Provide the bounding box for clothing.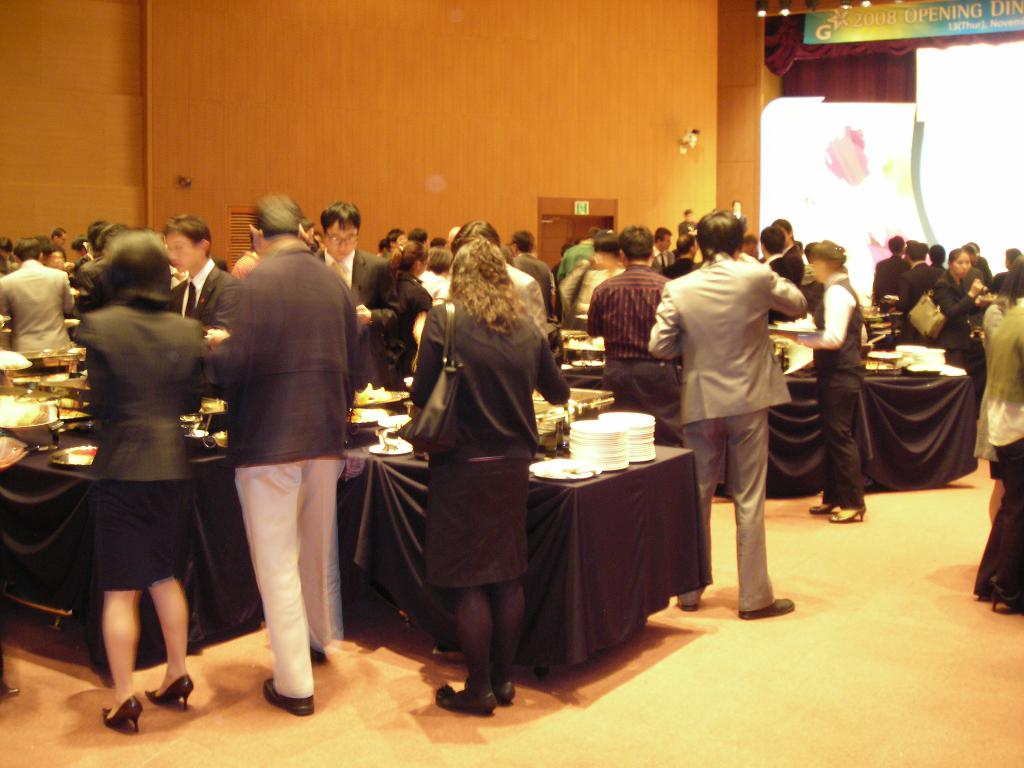
Rect(975, 299, 1023, 594).
